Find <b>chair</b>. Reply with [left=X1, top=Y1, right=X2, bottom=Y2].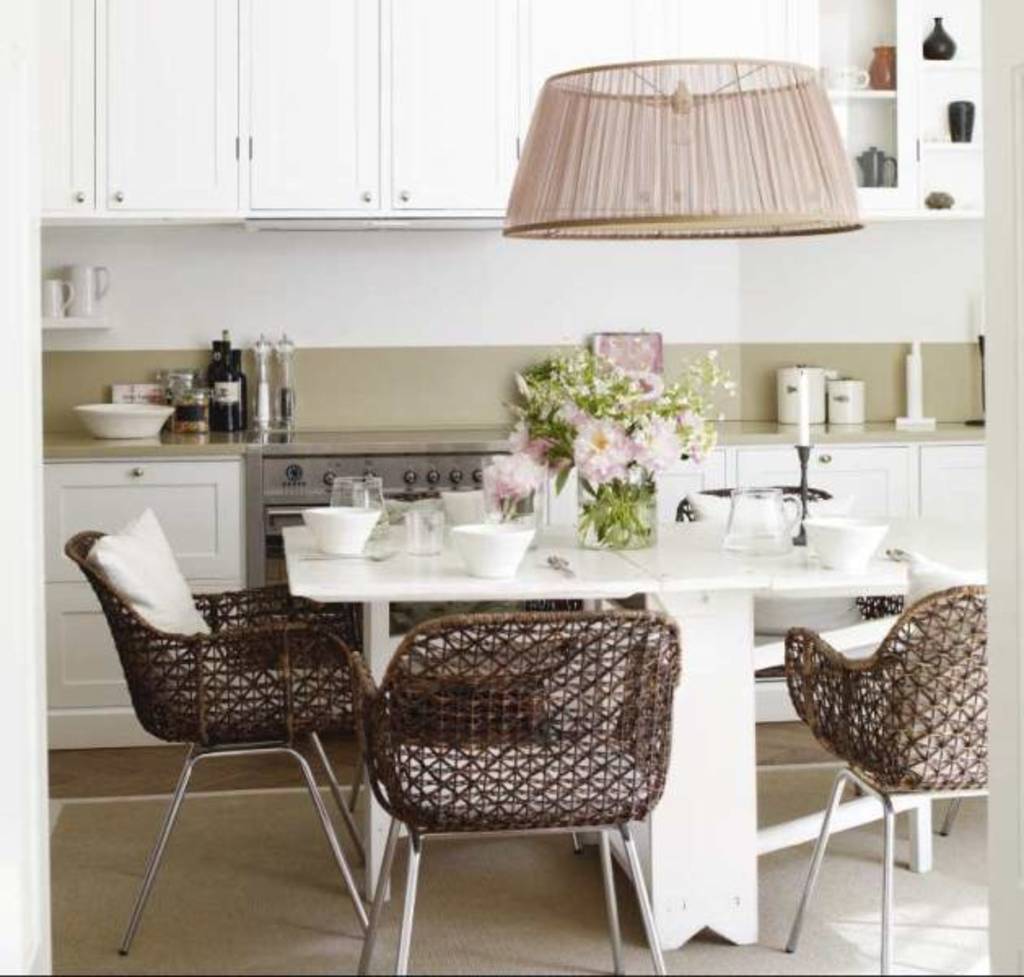
[left=54, top=526, right=391, bottom=956].
